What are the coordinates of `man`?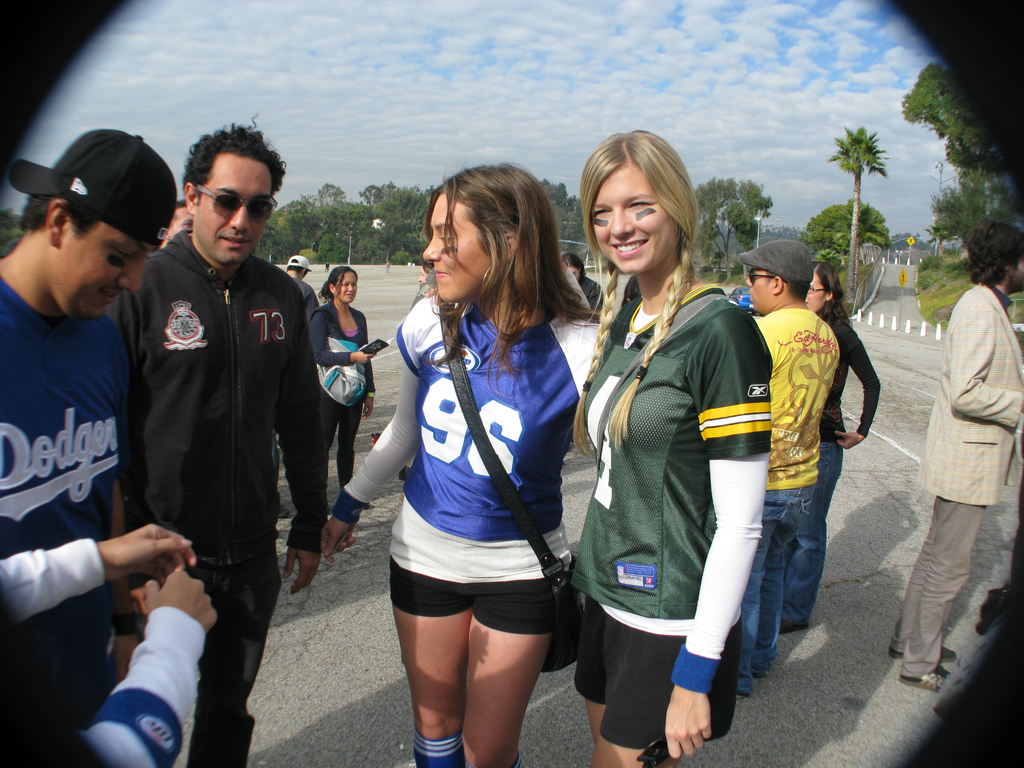
[left=741, top=239, right=843, bottom=704].
